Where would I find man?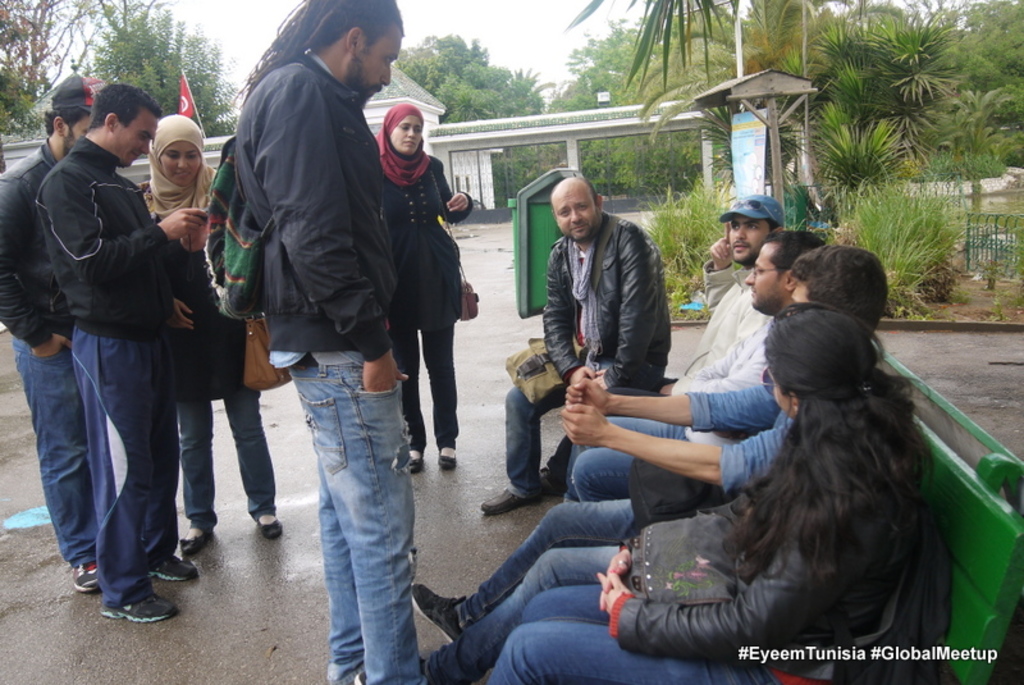
At x1=204, y1=0, x2=428, y2=684.
